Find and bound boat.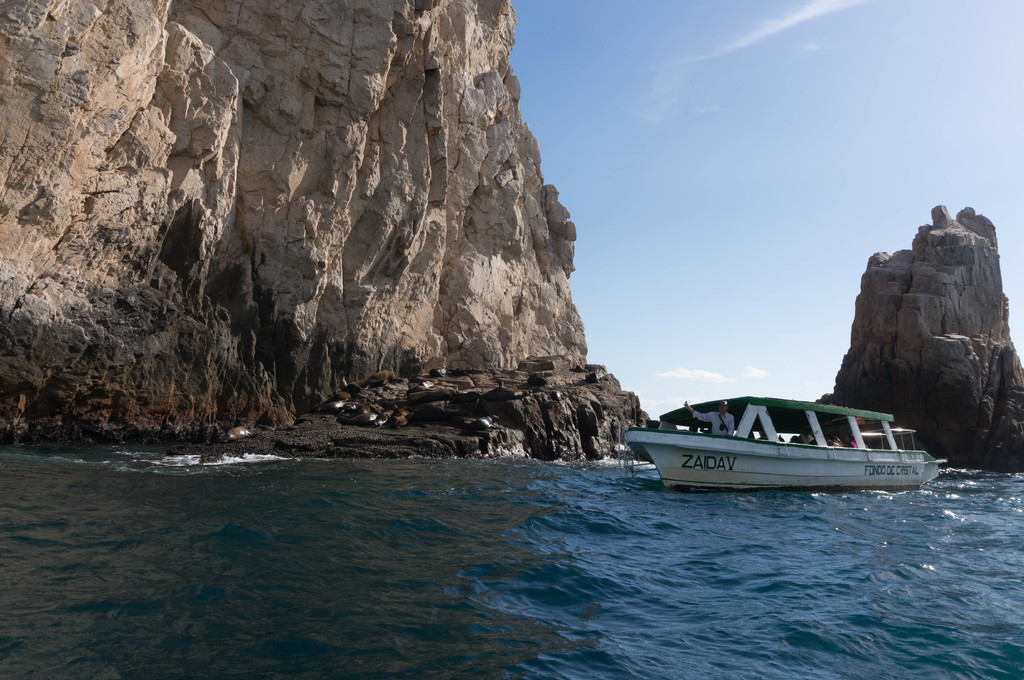
Bound: (left=637, top=382, right=963, bottom=491).
